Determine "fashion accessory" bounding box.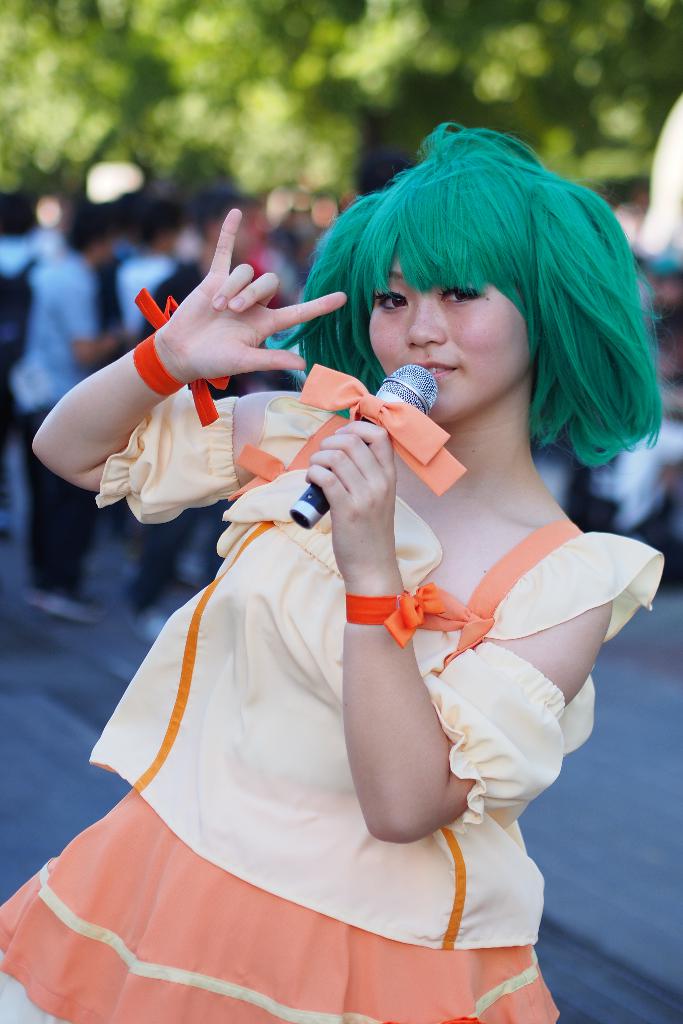
Determined: <region>292, 361, 467, 495</region>.
